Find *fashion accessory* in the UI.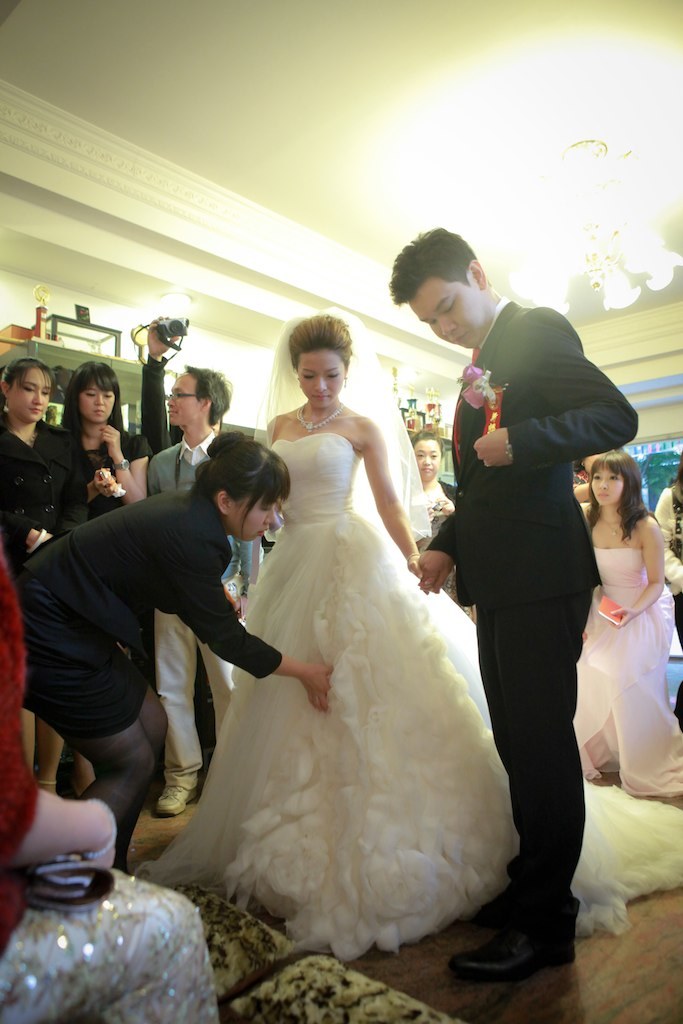
UI element at l=293, t=400, r=347, b=432.
